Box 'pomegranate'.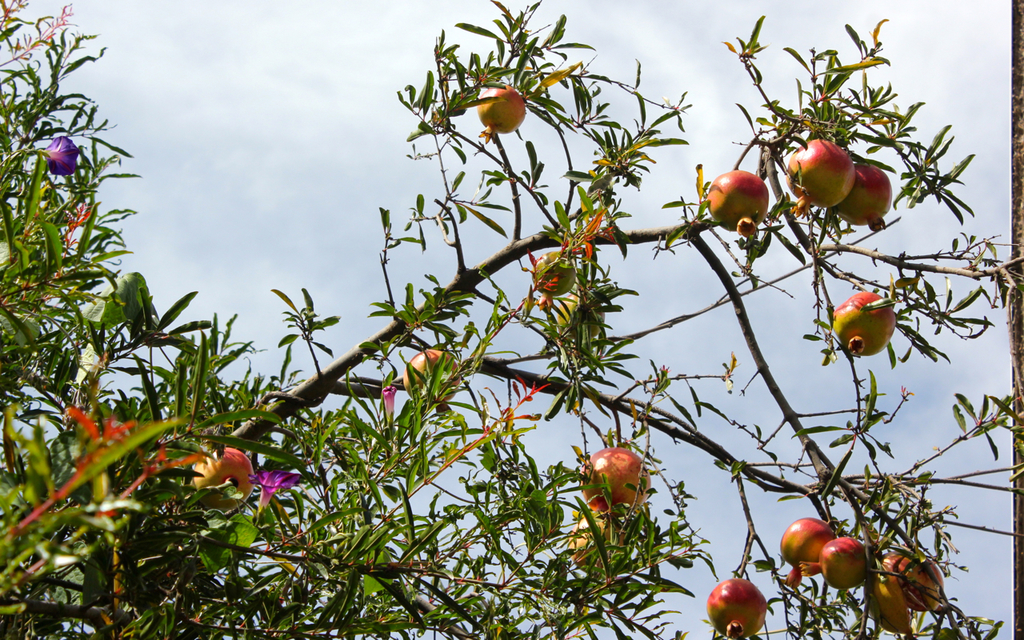
703/168/771/241.
